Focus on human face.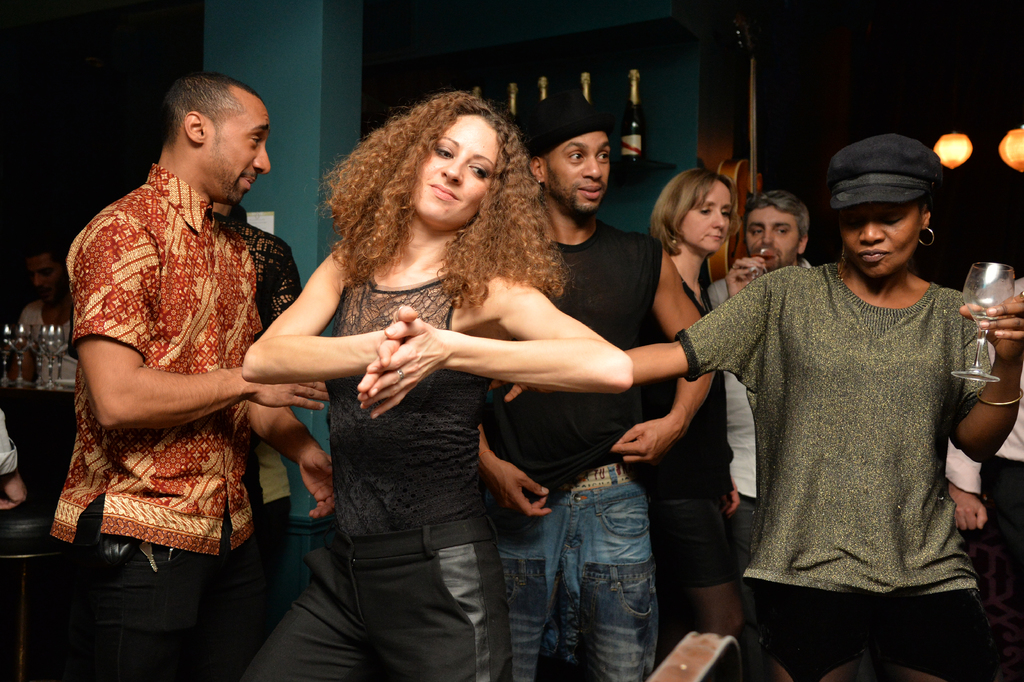
Focused at [left=200, top=104, right=273, bottom=205].
